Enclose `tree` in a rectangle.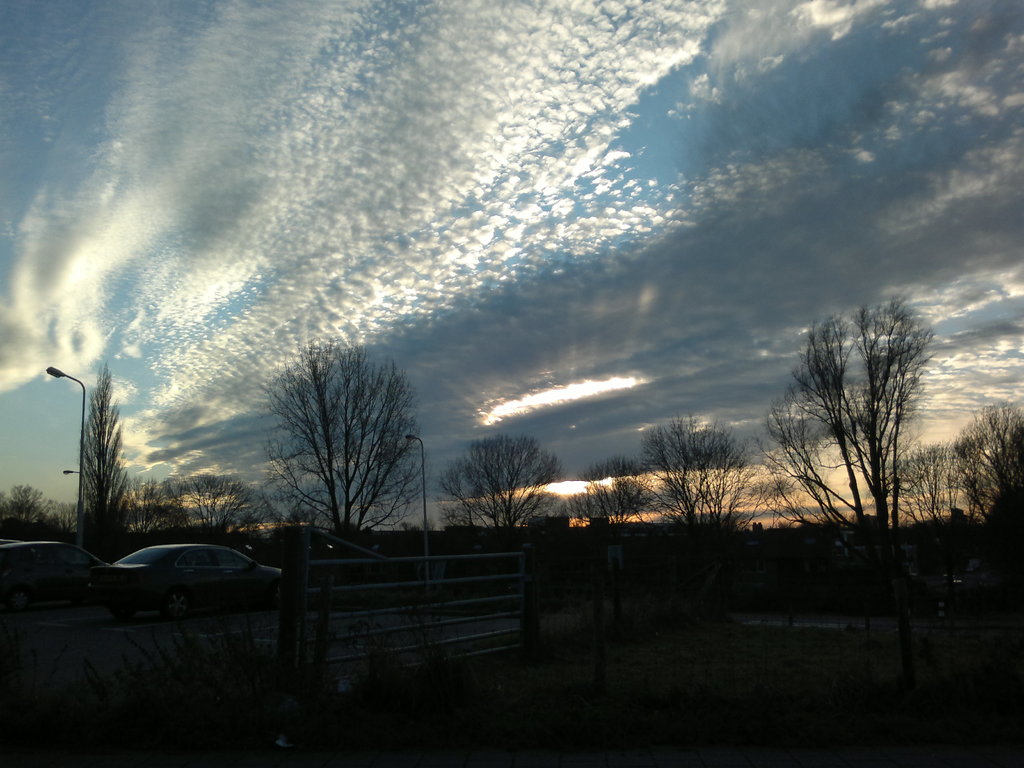
<box>170,470,262,561</box>.
